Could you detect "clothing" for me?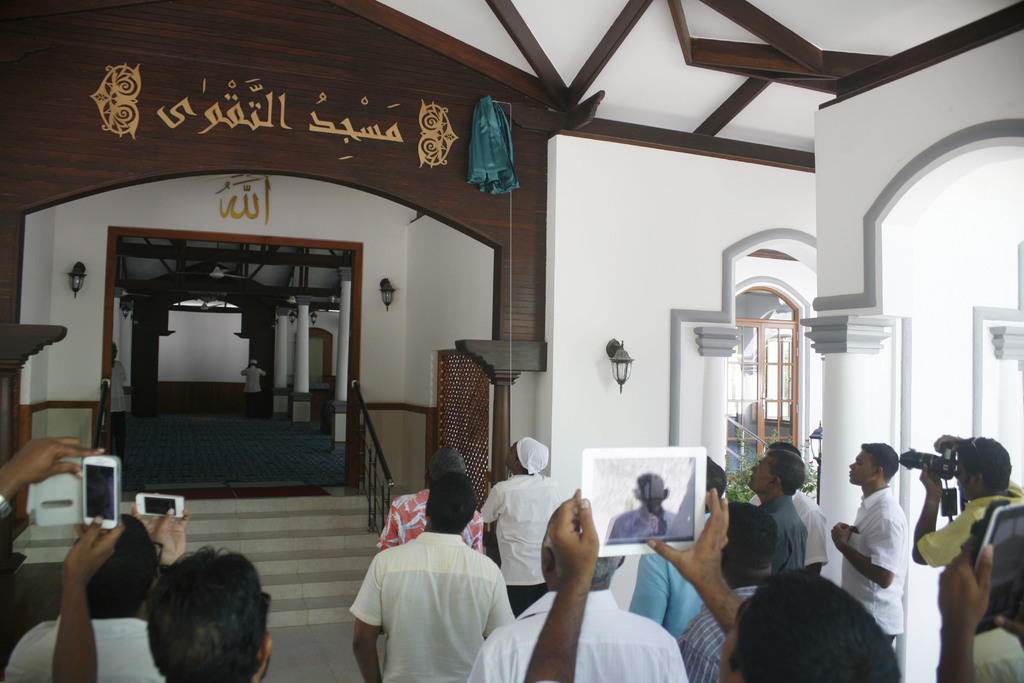
Detection result: {"left": 3, "top": 612, "right": 175, "bottom": 682}.
